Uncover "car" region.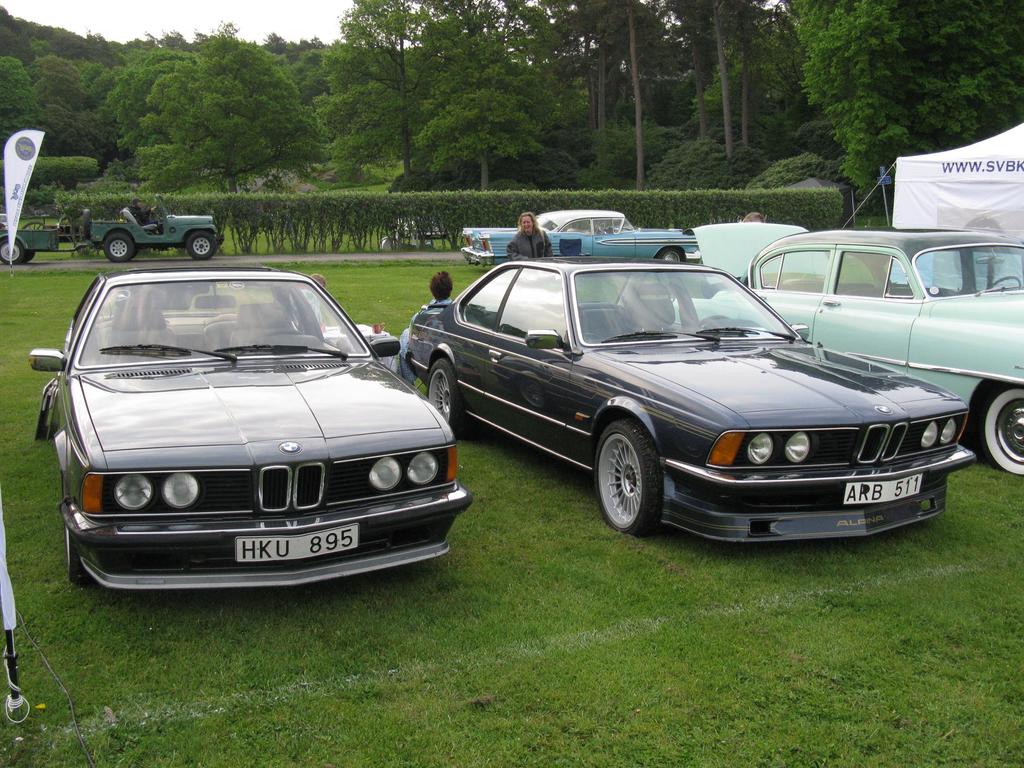
Uncovered: bbox=(397, 252, 975, 555).
